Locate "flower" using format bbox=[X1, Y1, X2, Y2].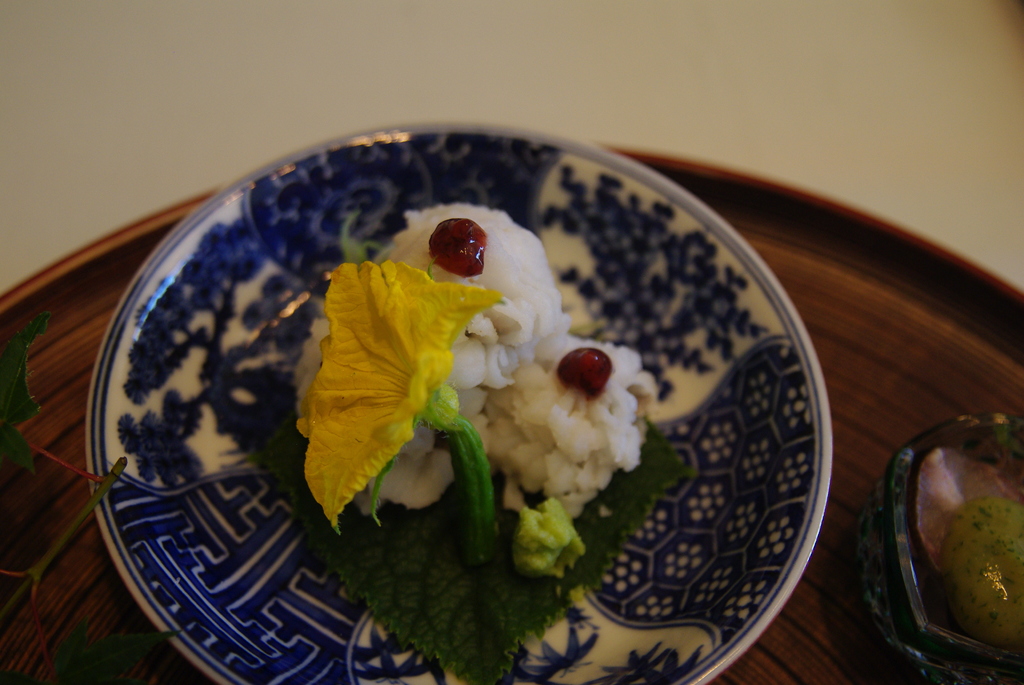
bbox=[291, 273, 462, 493].
